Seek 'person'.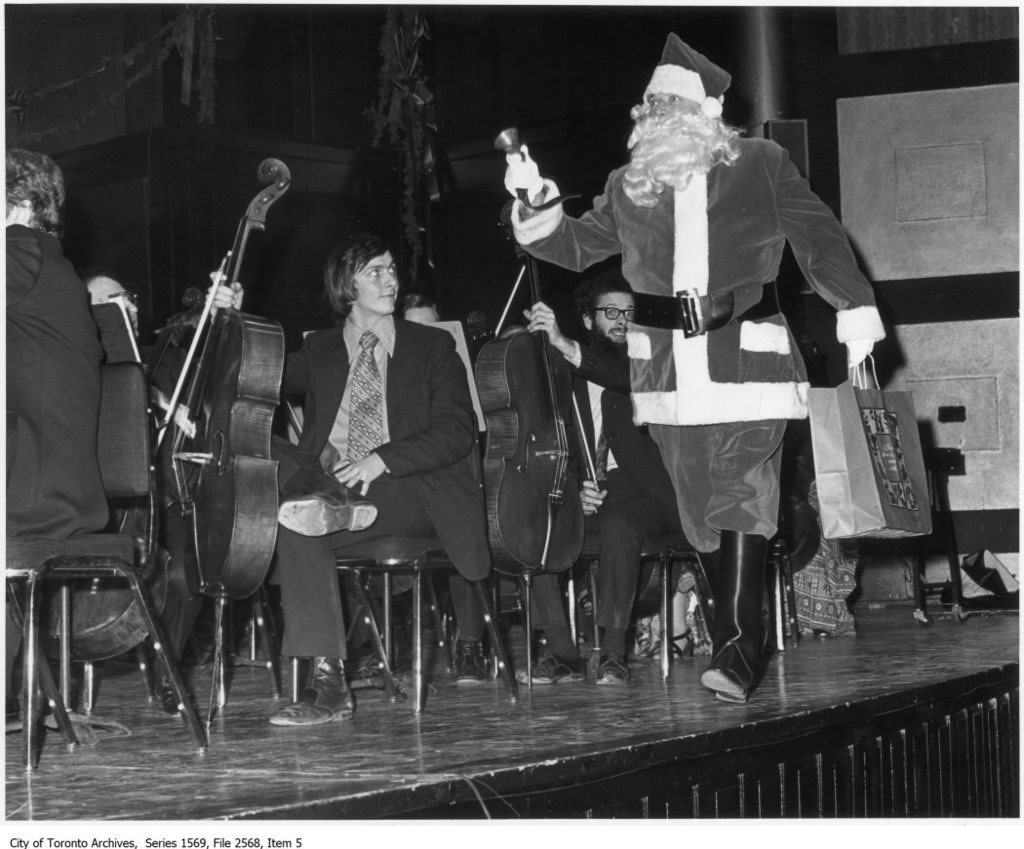
(left=590, top=61, right=855, bottom=697).
